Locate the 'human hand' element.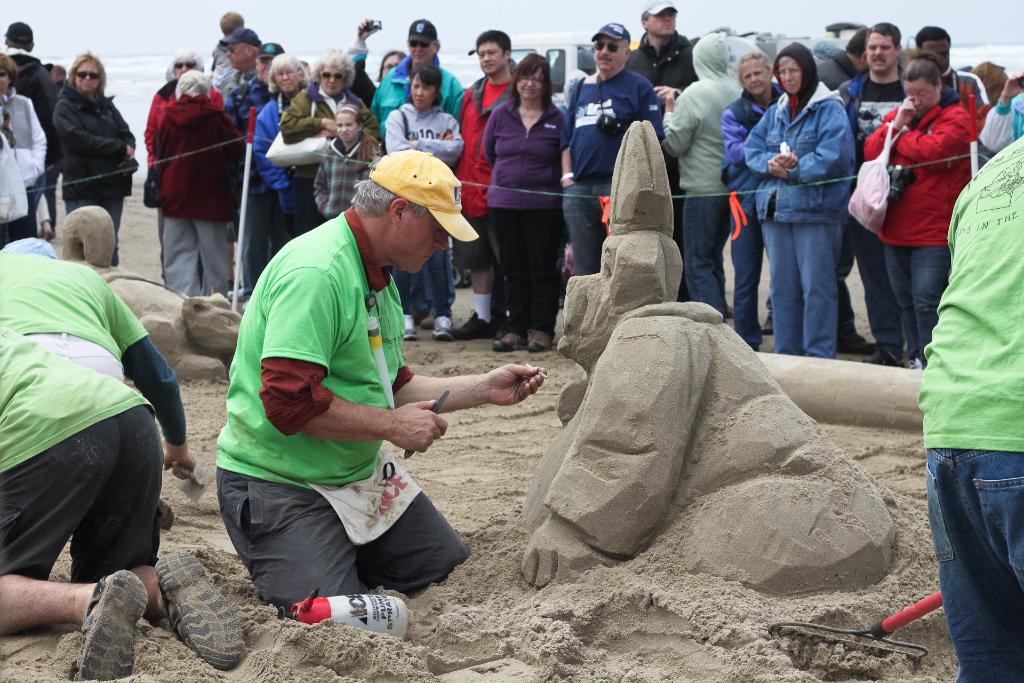
Element bbox: [x1=998, y1=72, x2=1023, y2=99].
